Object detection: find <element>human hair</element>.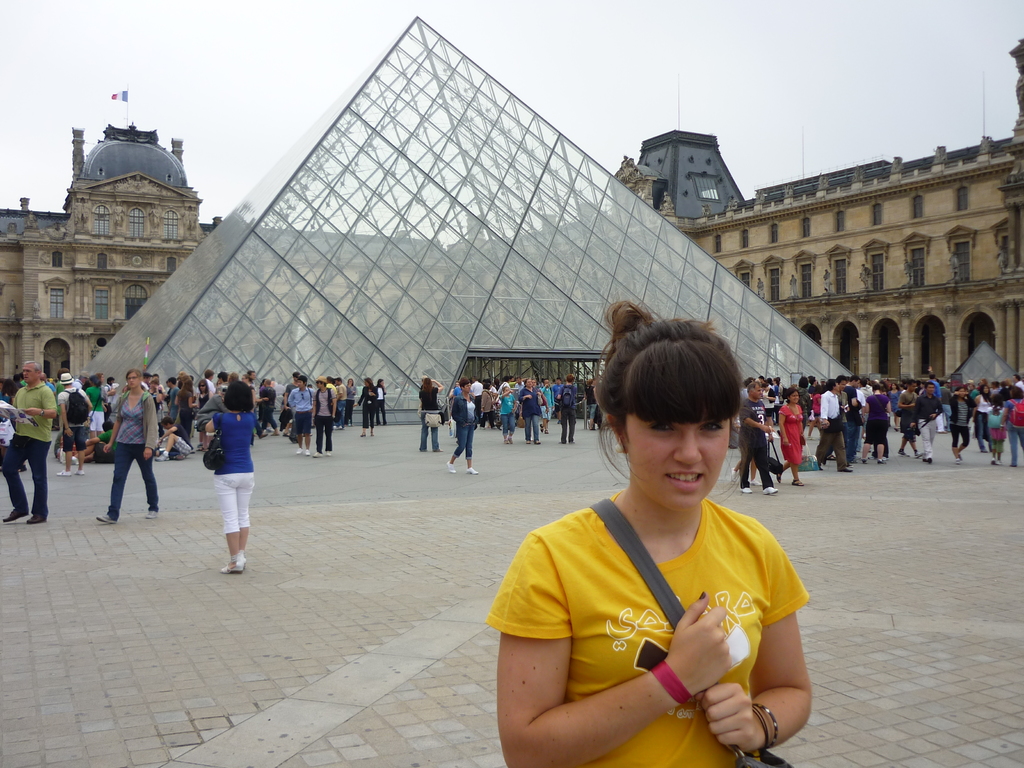
(x1=747, y1=380, x2=760, y2=397).
